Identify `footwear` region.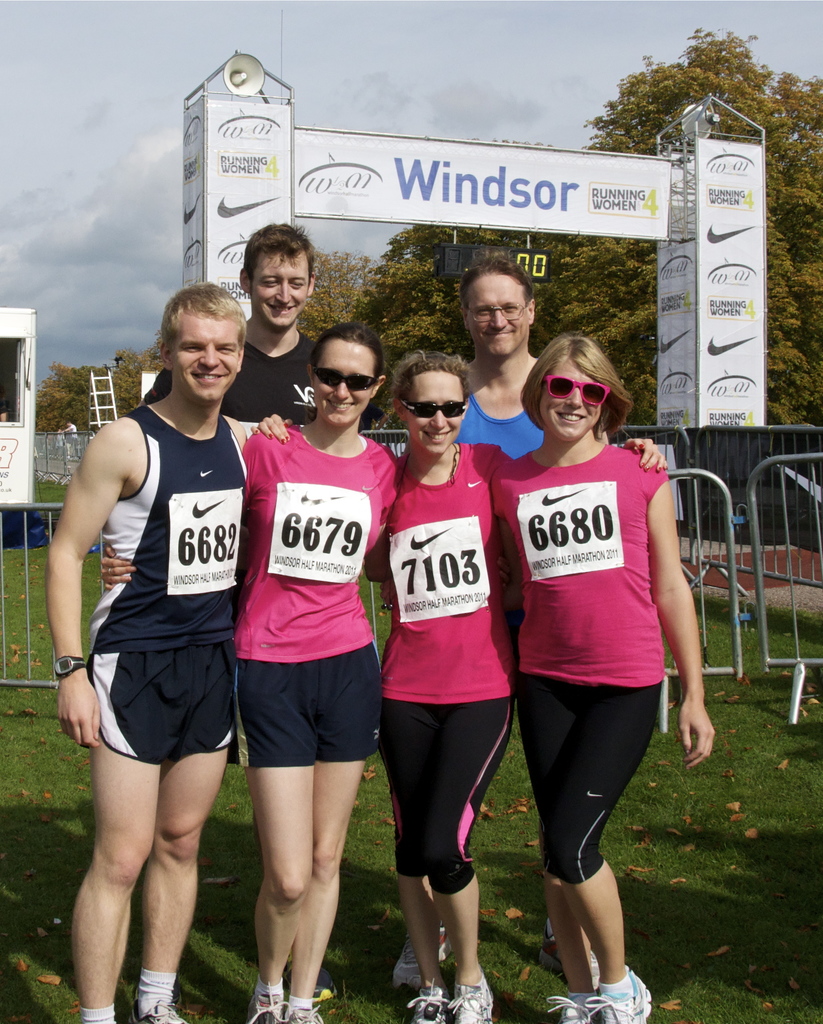
Region: <region>272, 1005, 319, 1023</region>.
